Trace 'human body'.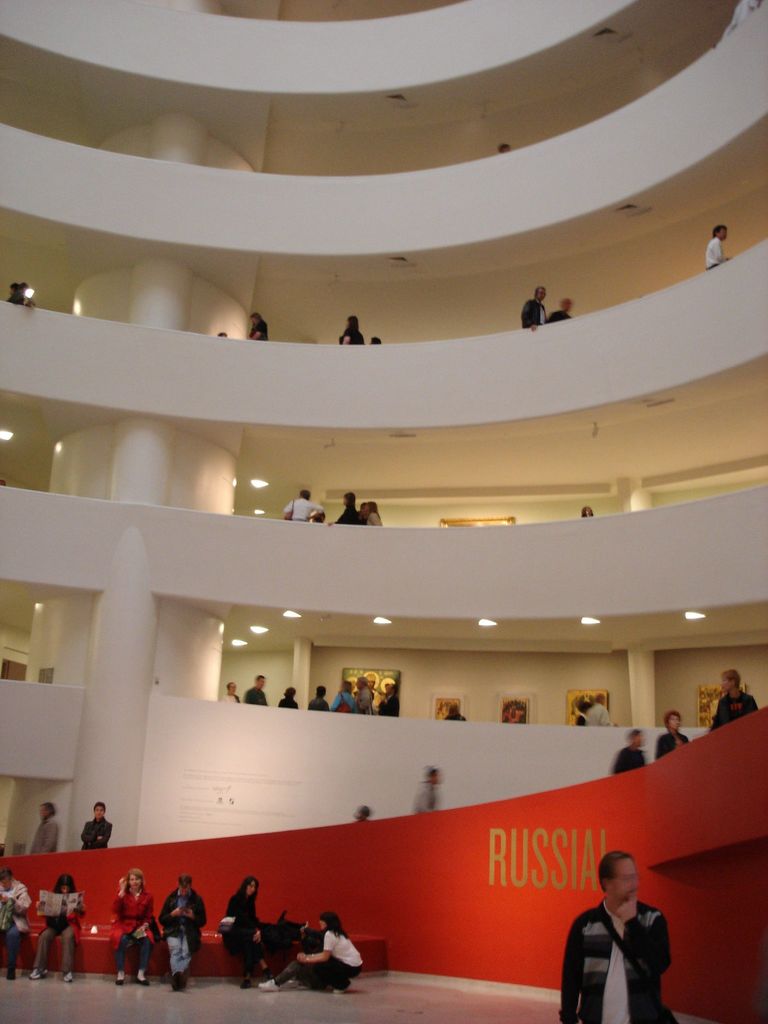
Traced to <region>701, 669, 762, 732</region>.
